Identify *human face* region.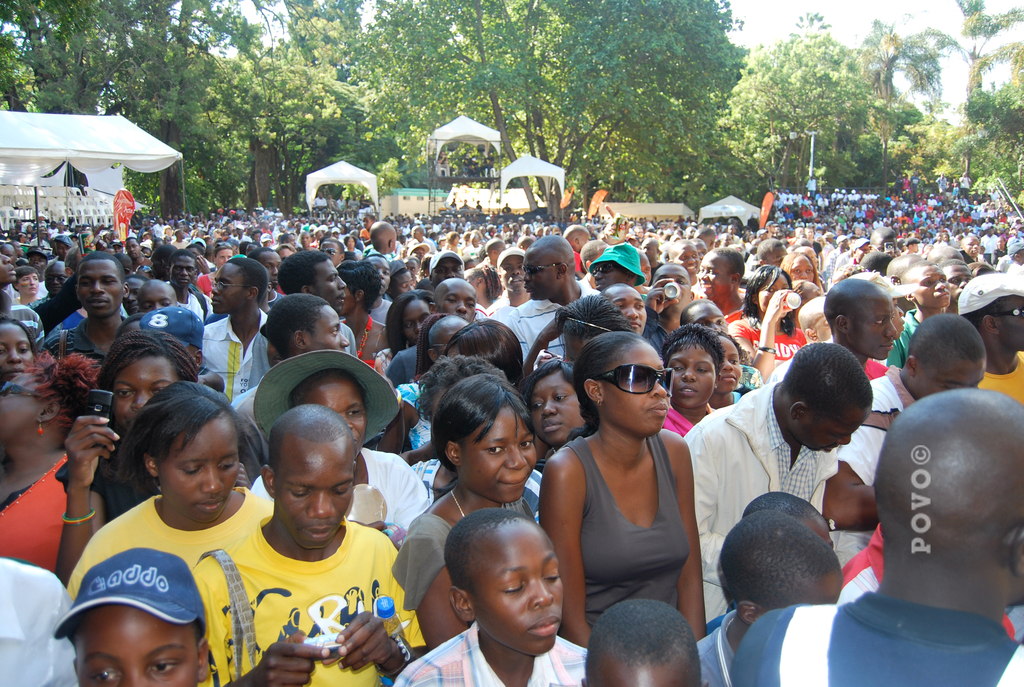
Region: box(273, 443, 358, 548).
